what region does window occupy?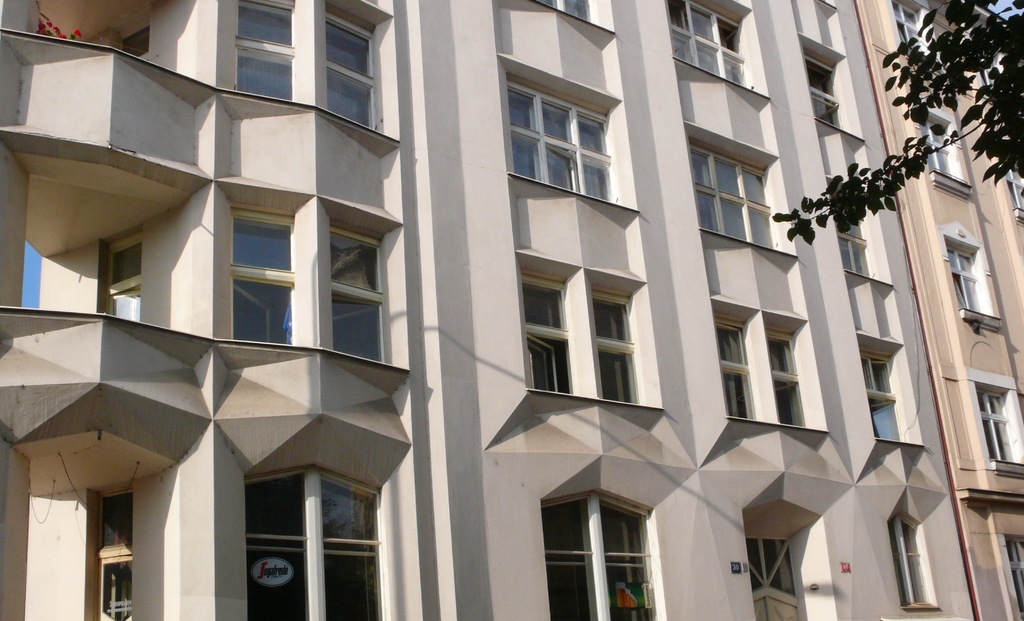
887, 516, 924, 607.
